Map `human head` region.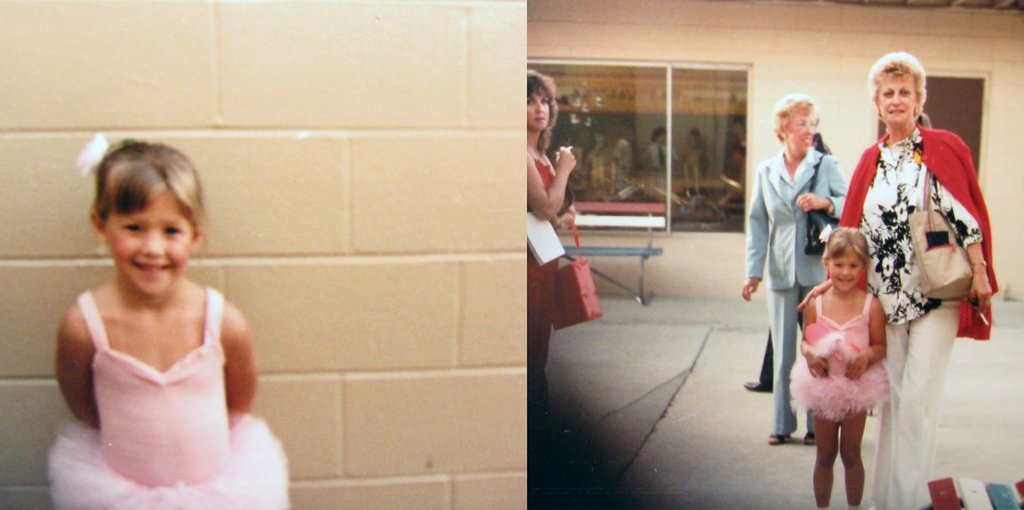
Mapped to (774,92,821,154).
